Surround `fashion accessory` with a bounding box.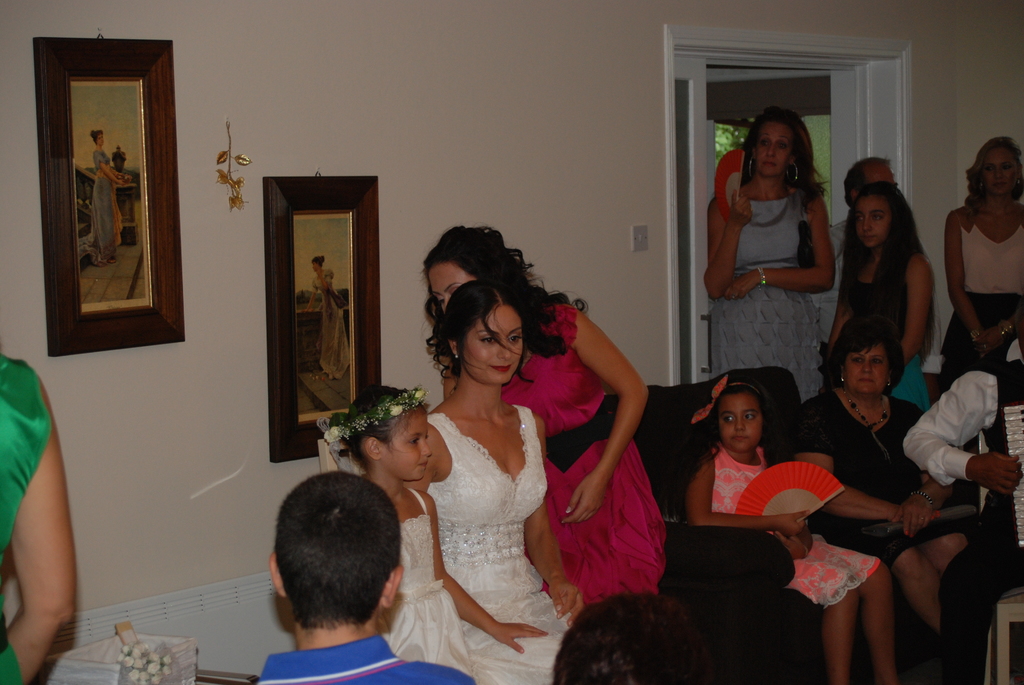
{"left": 758, "top": 268, "right": 770, "bottom": 287}.
